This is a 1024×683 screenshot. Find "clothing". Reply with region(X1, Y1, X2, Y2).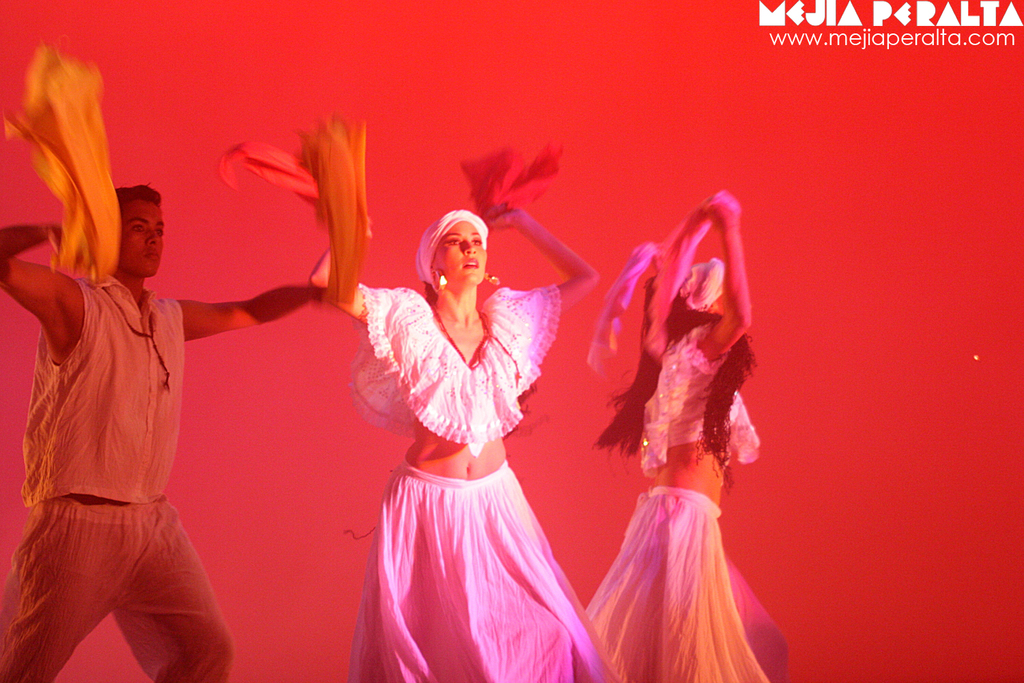
region(1, 265, 231, 682).
